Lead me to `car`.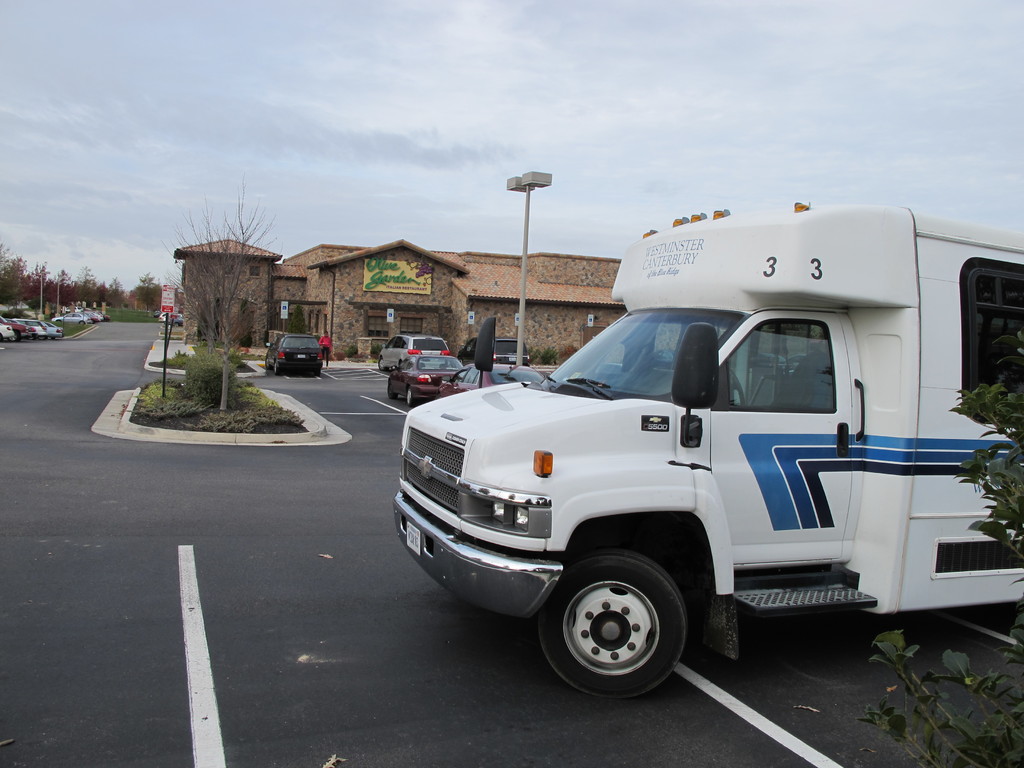
Lead to detection(428, 362, 545, 396).
